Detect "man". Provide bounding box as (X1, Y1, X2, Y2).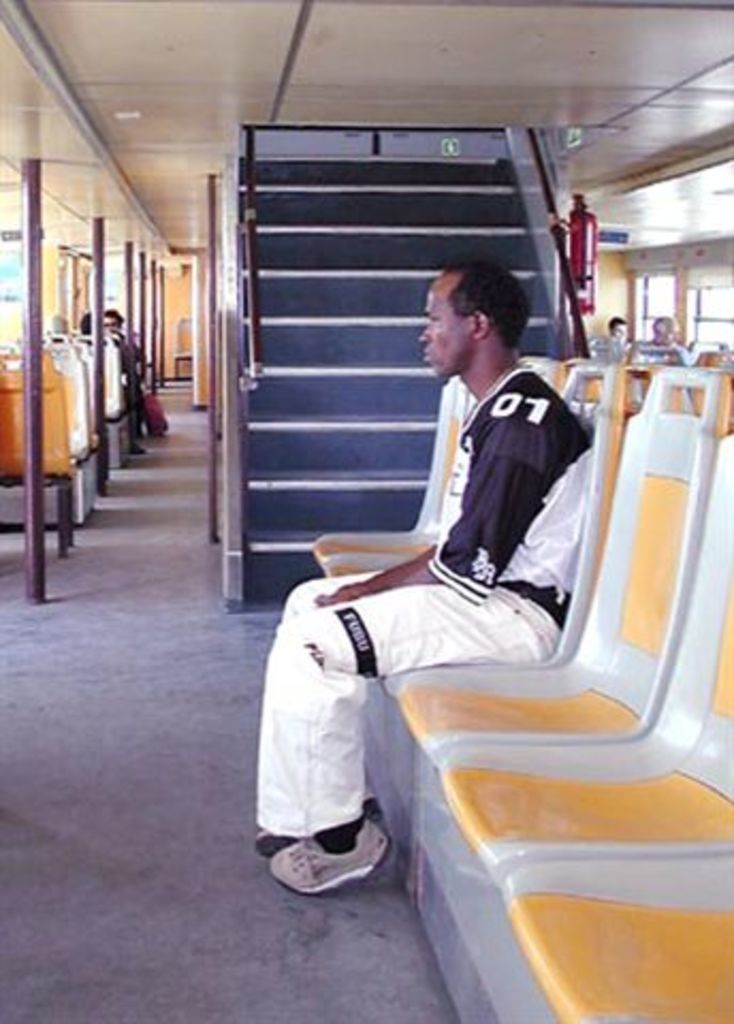
(250, 265, 597, 900).
